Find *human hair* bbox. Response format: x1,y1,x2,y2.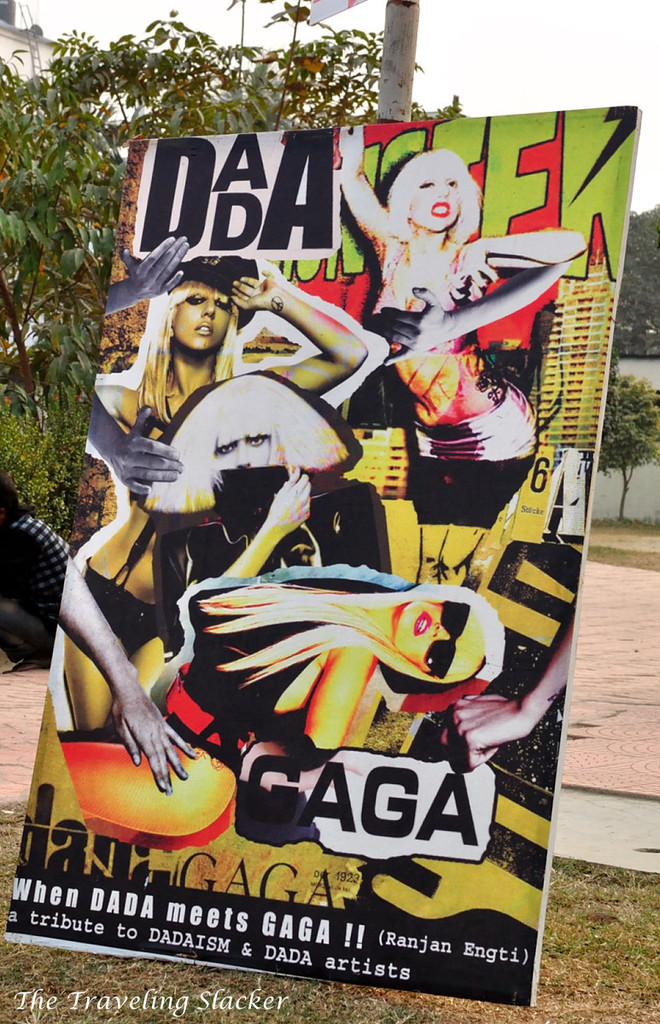
123,265,252,384.
